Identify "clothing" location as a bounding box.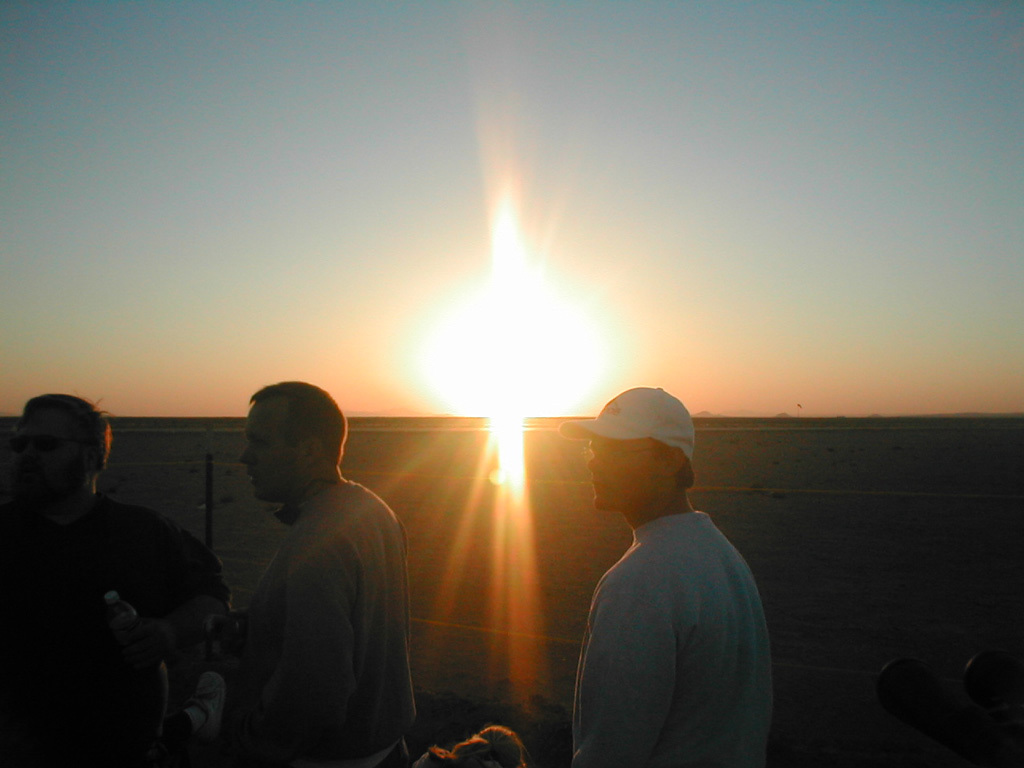
[250, 462, 415, 767].
